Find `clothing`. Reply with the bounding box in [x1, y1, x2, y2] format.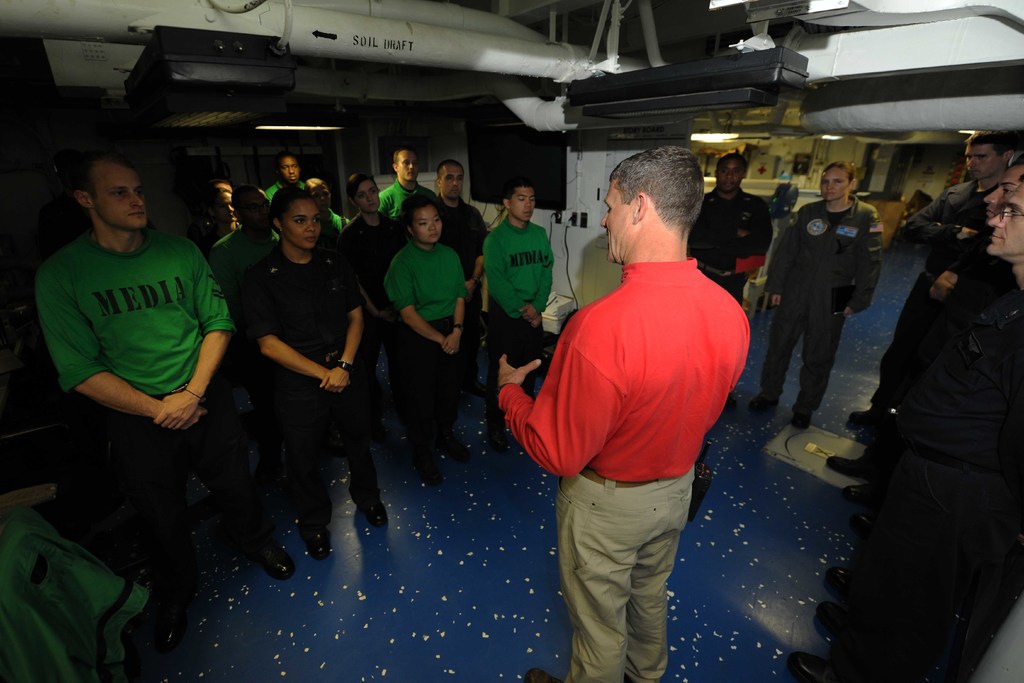
[378, 320, 477, 443].
